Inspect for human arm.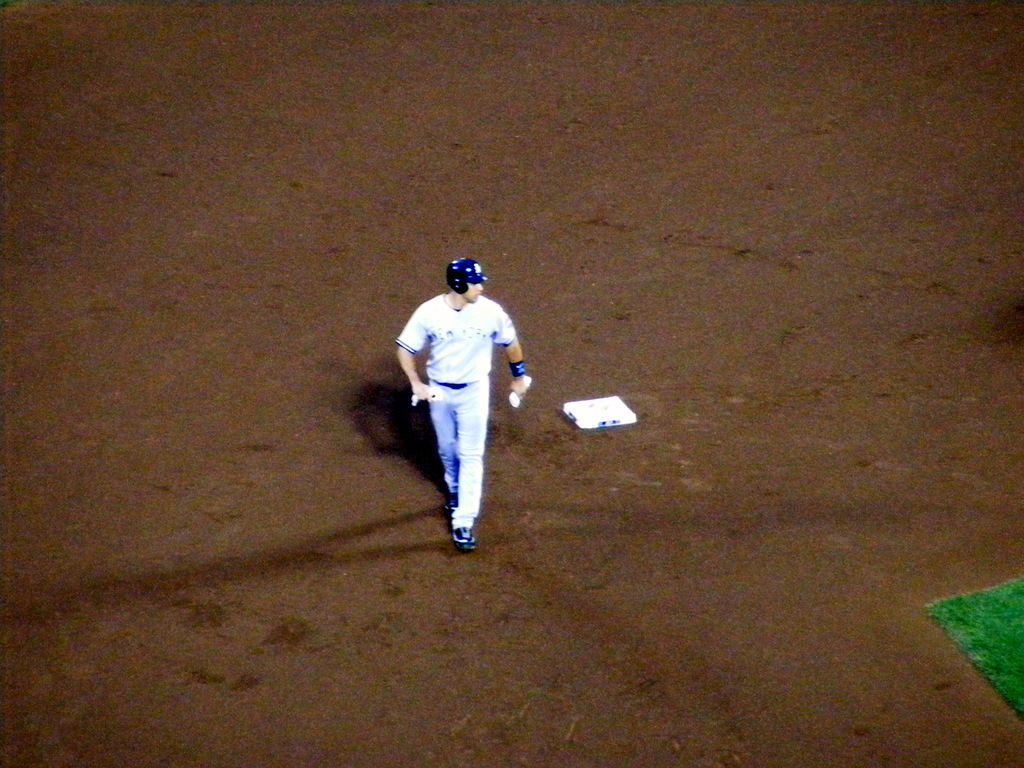
Inspection: rect(397, 300, 440, 401).
